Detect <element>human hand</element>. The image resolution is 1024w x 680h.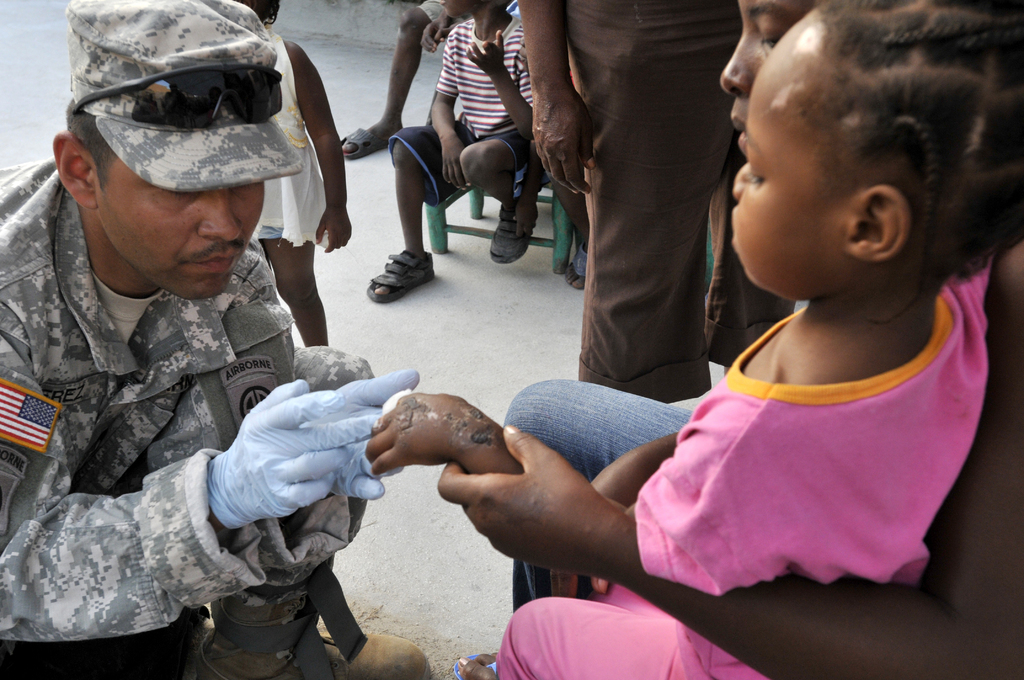
[x1=463, y1=28, x2=505, y2=76].
